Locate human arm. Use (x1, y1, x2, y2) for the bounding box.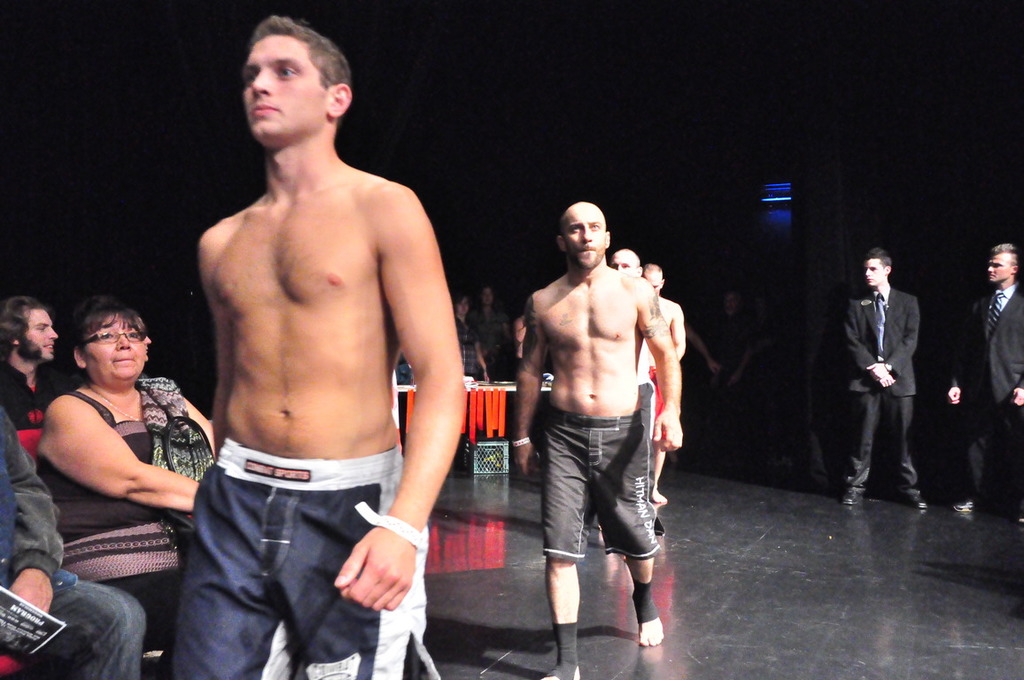
(944, 358, 971, 413).
